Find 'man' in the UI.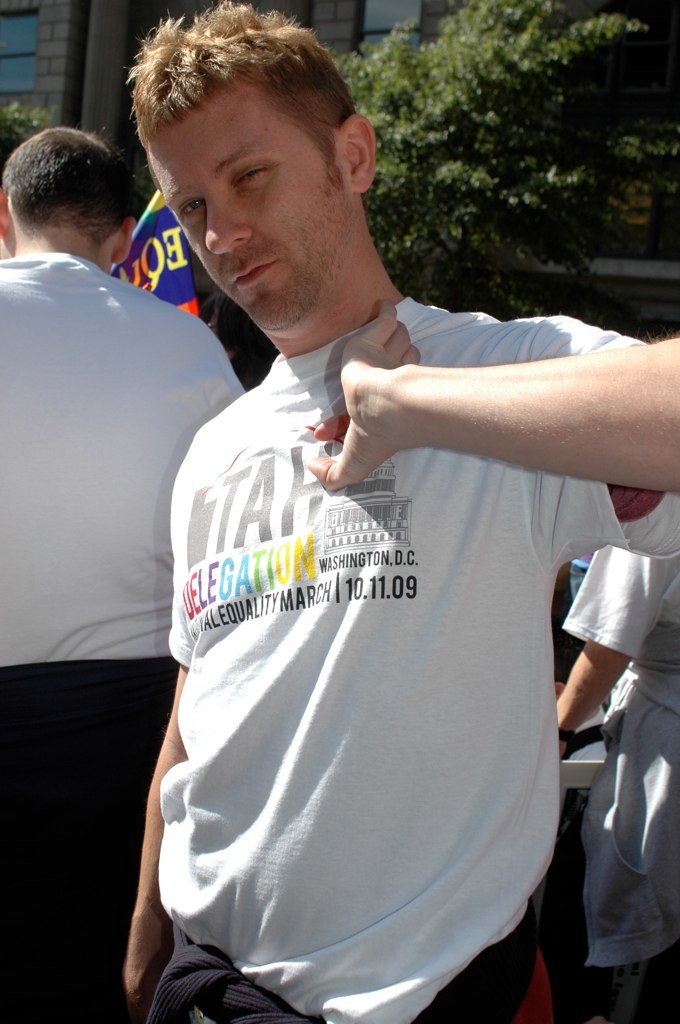
UI element at bbox(78, 52, 639, 1012).
